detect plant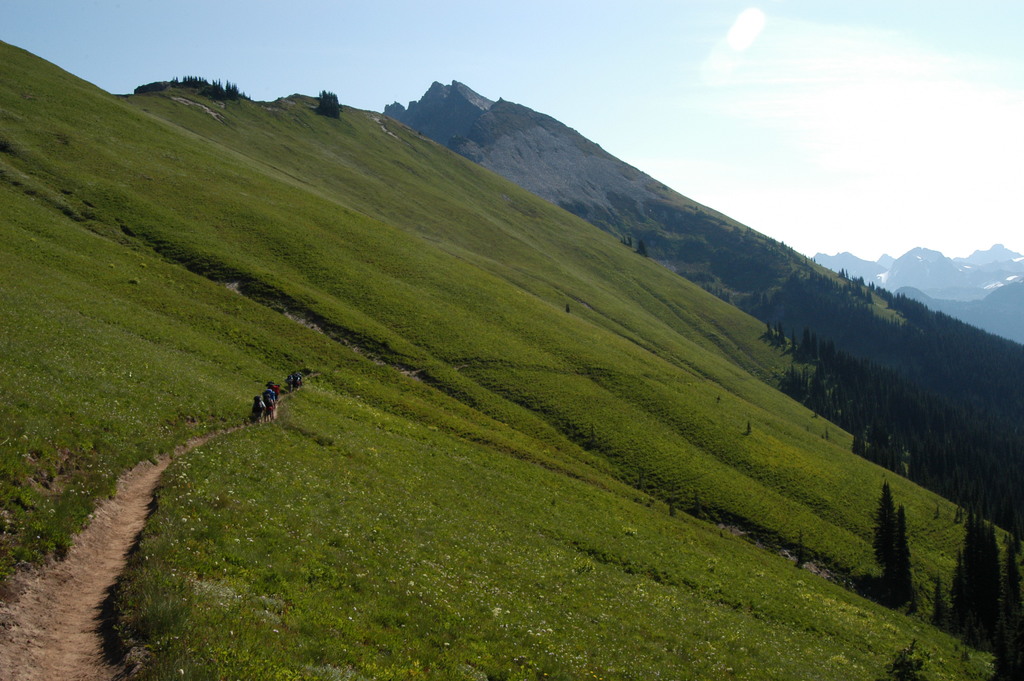
0 11 1023 680
